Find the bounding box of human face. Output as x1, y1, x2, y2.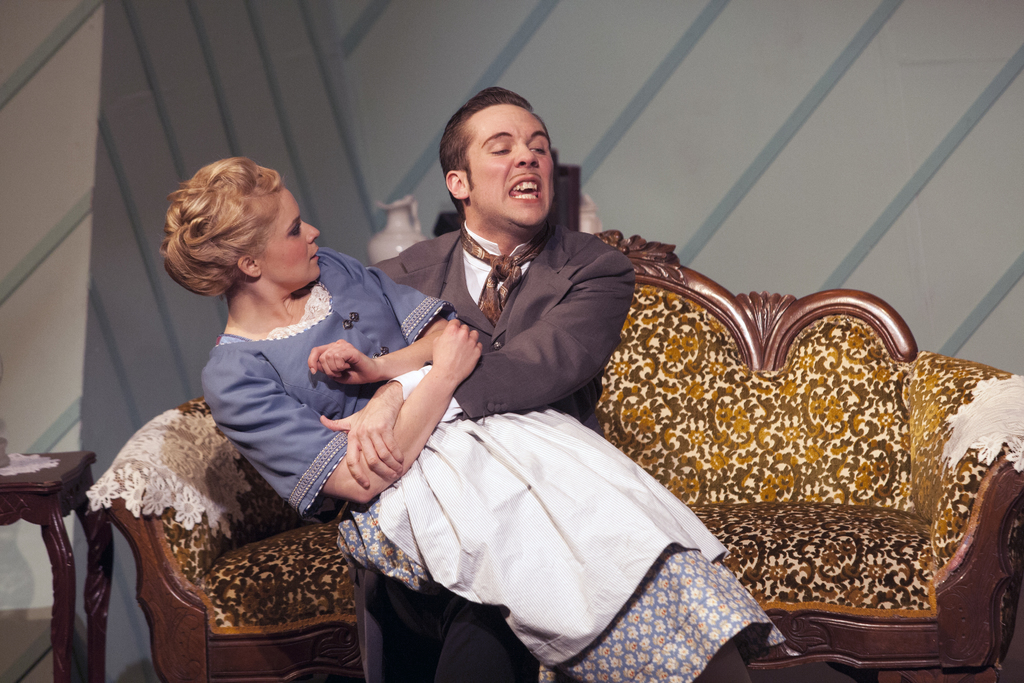
255, 180, 323, 289.
